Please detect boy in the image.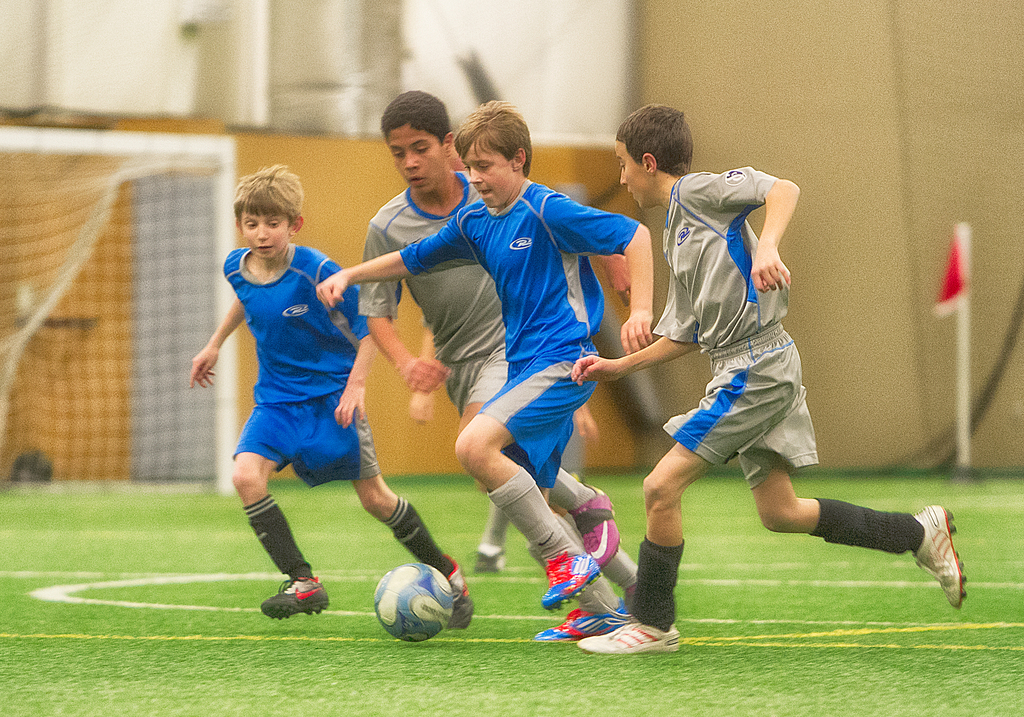
[566, 105, 973, 657].
